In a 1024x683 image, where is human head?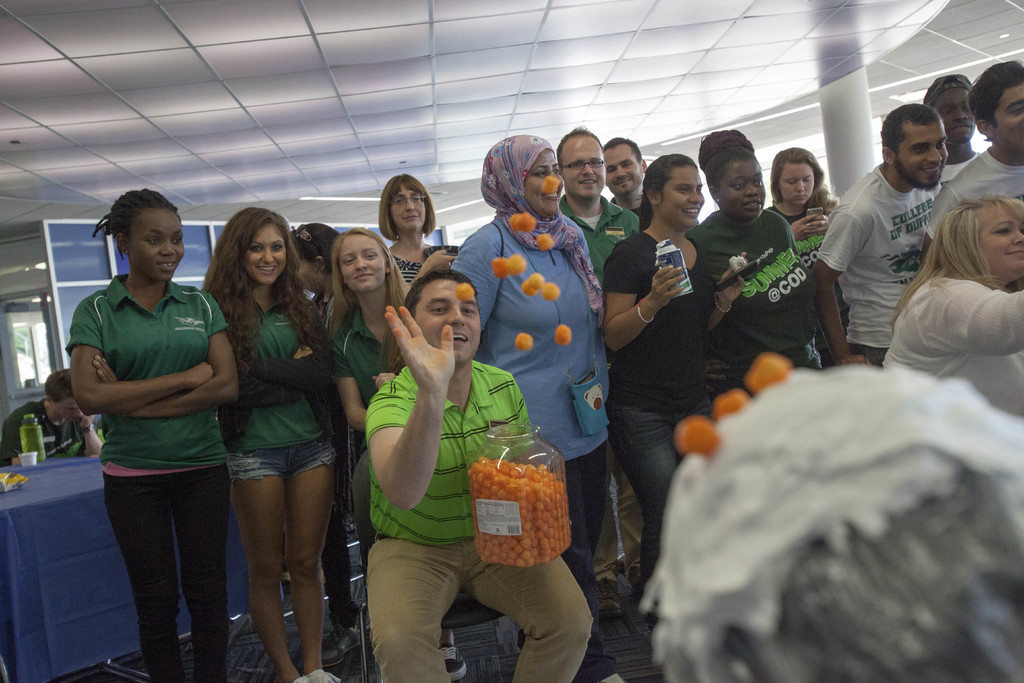
BBox(878, 101, 946, 194).
